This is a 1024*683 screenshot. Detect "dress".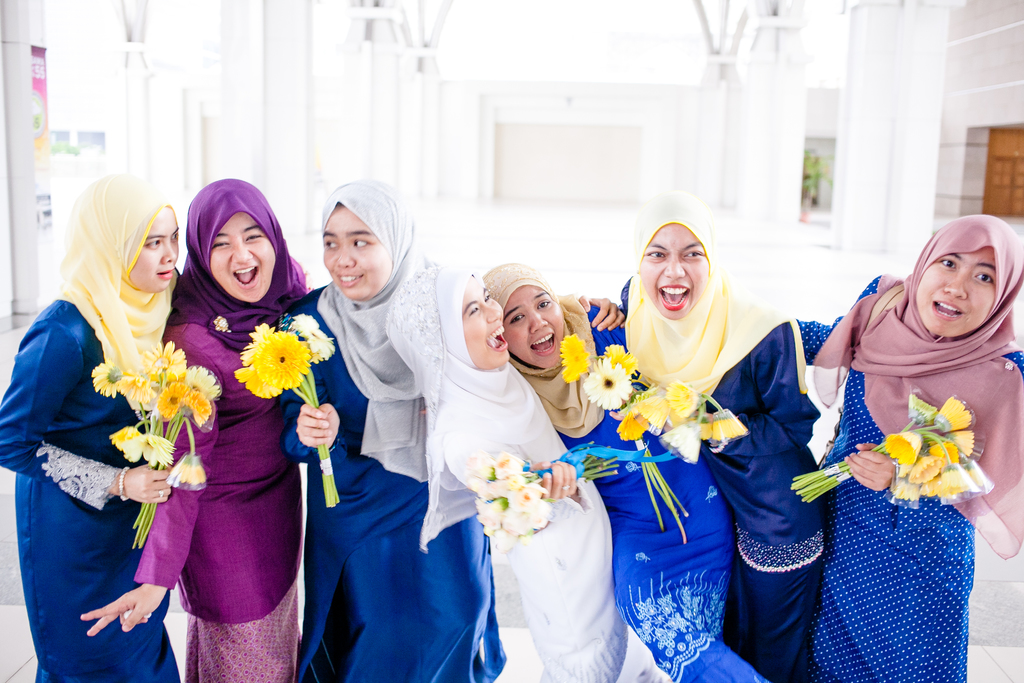
box=[280, 284, 500, 682].
